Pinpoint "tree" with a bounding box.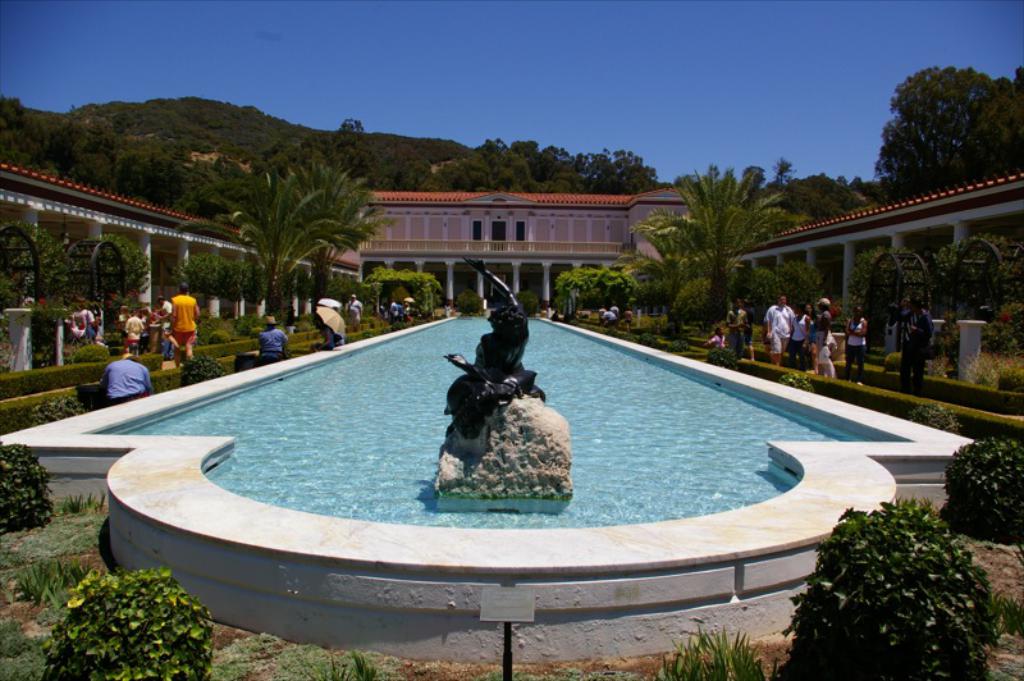
[left=192, top=159, right=352, bottom=344].
